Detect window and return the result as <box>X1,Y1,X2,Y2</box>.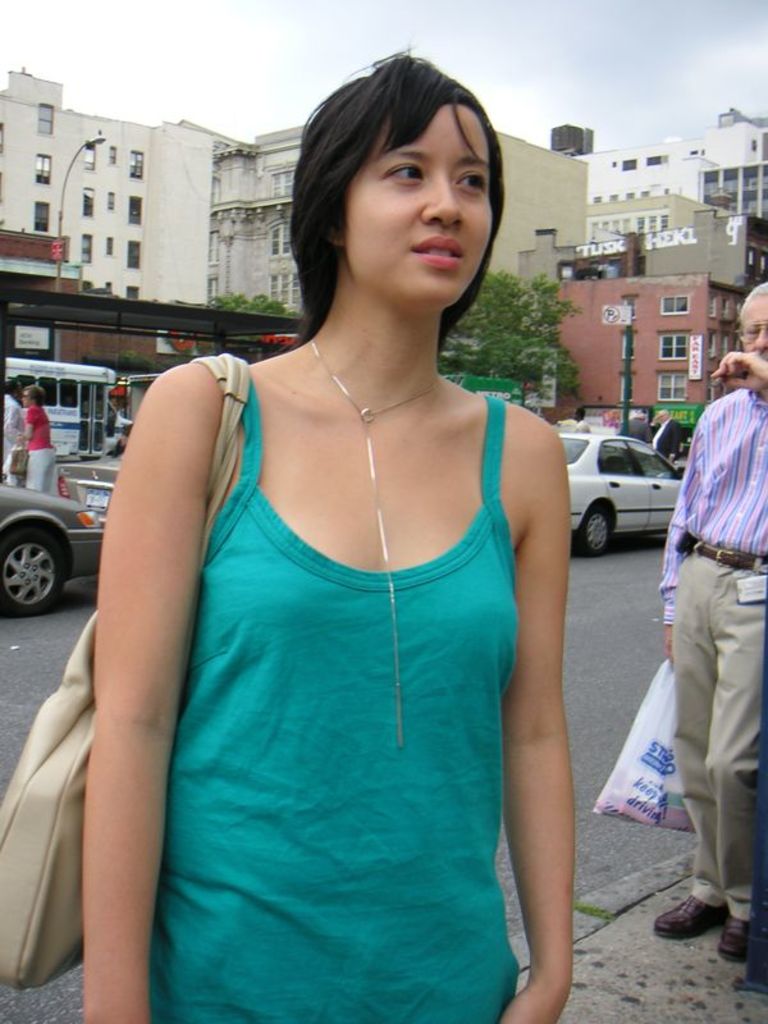
<box>662,334,686,358</box>.
